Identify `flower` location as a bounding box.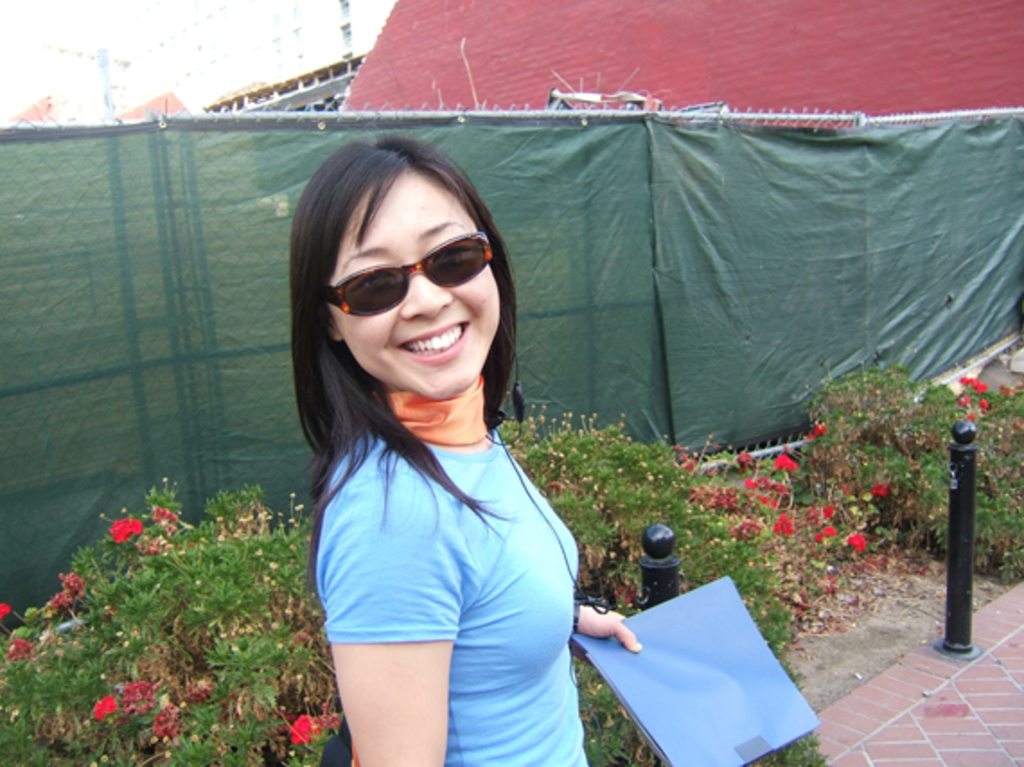
box(772, 445, 799, 472).
